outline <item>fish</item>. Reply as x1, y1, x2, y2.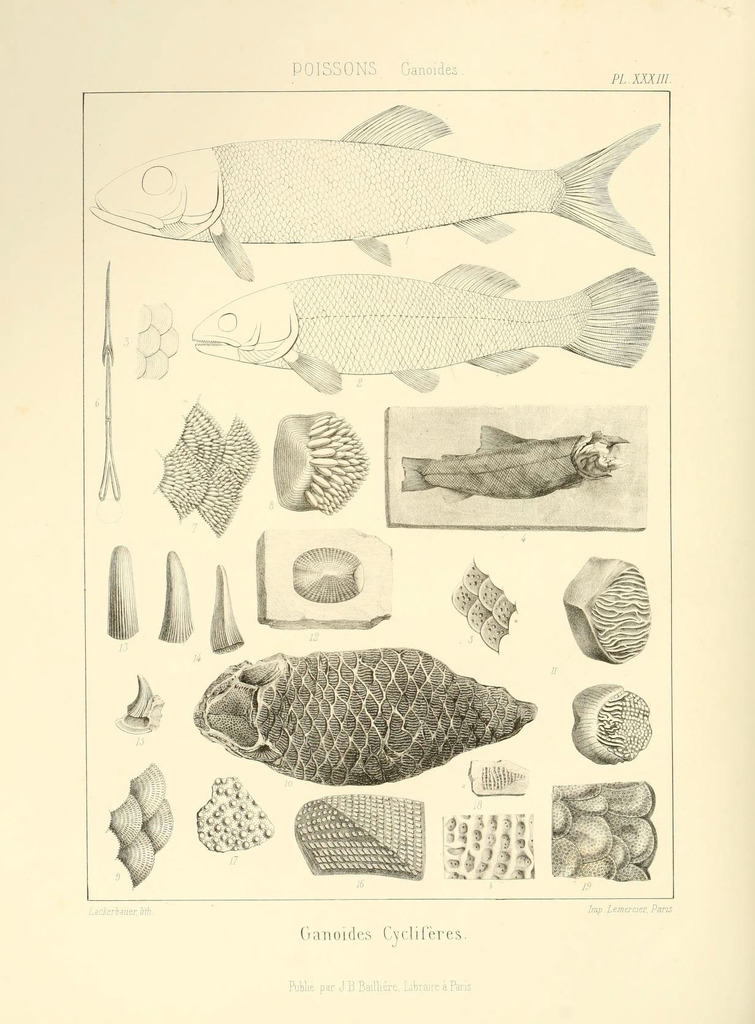
402, 413, 639, 511.
